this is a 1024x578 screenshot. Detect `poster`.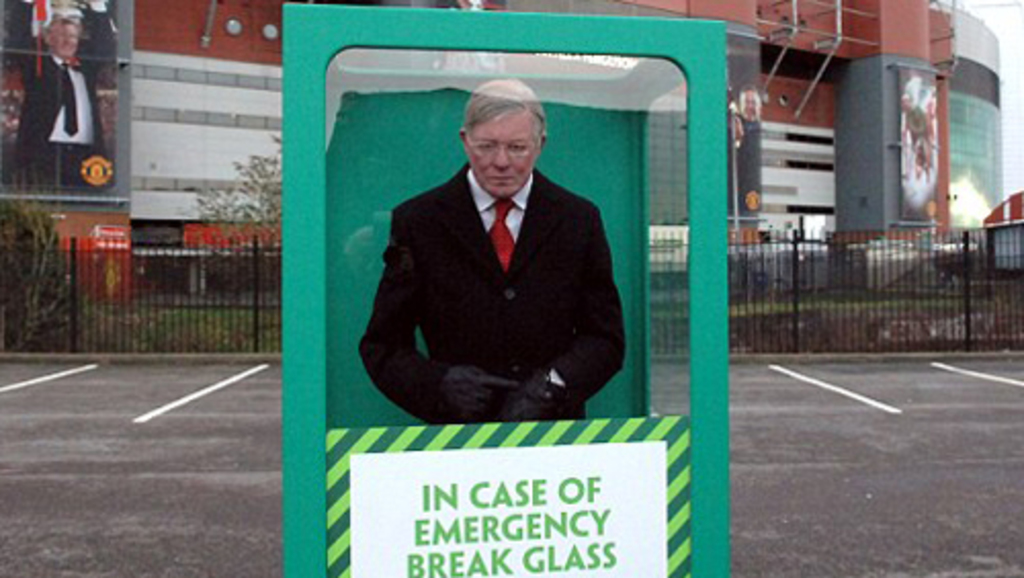
(330, 422, 690, 576).
